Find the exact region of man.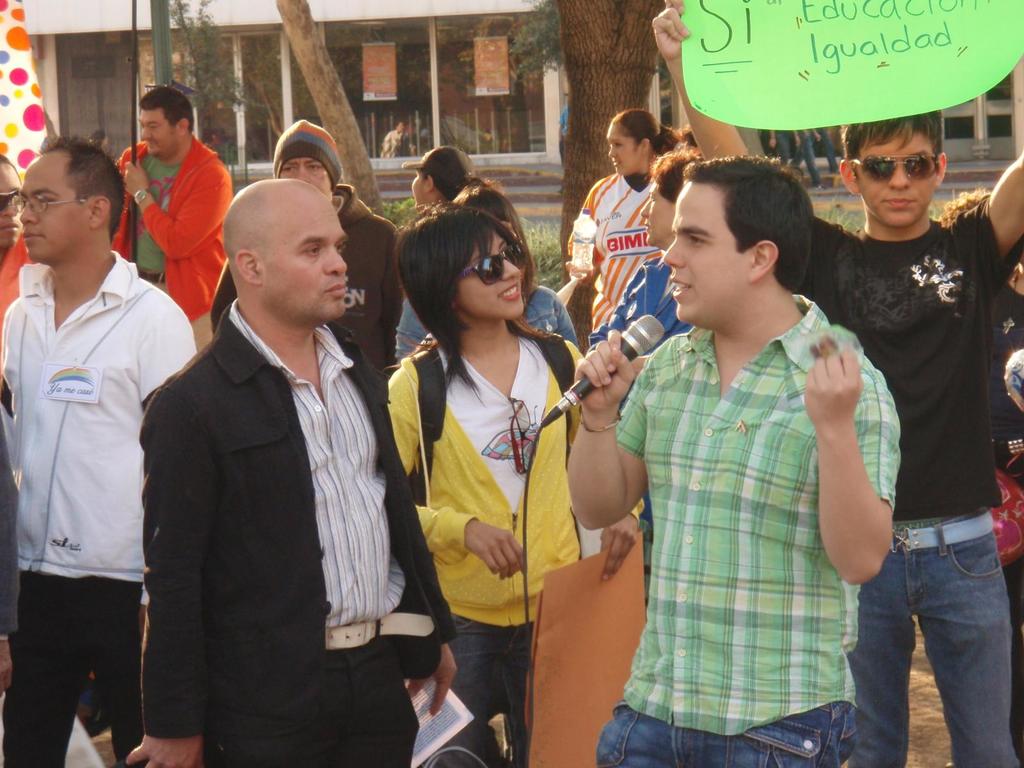
Exact region: box=[126, 124, 420, 762].
